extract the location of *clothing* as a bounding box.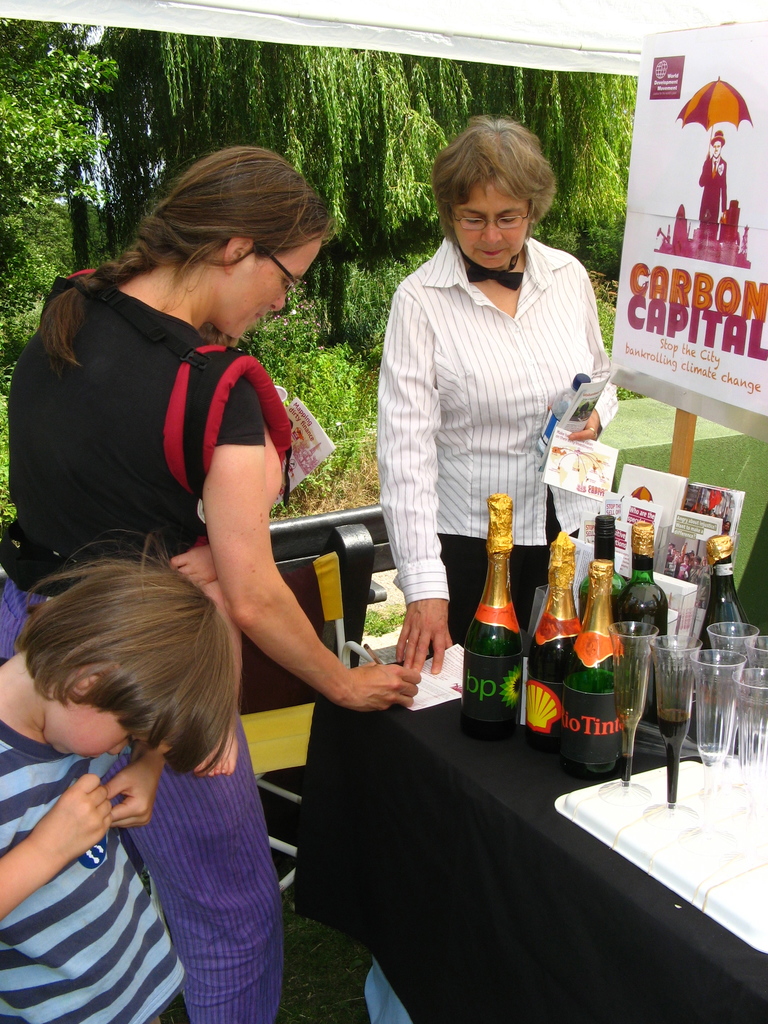
locate(376, 234, 621, 659).
